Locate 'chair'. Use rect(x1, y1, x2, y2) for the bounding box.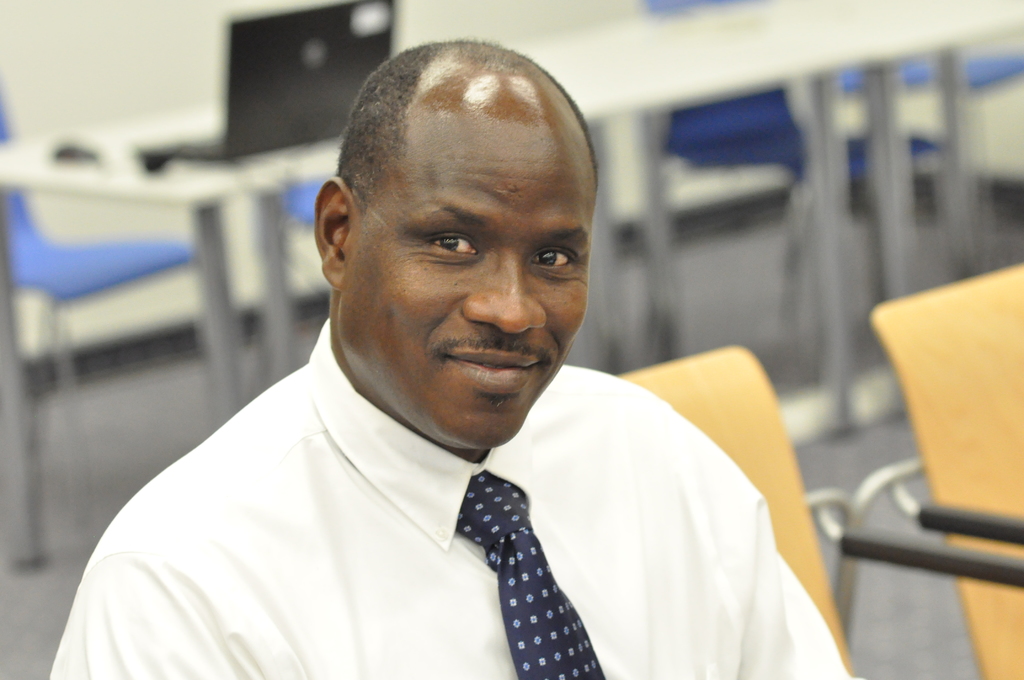
rect(255, 184, 341, 391).
